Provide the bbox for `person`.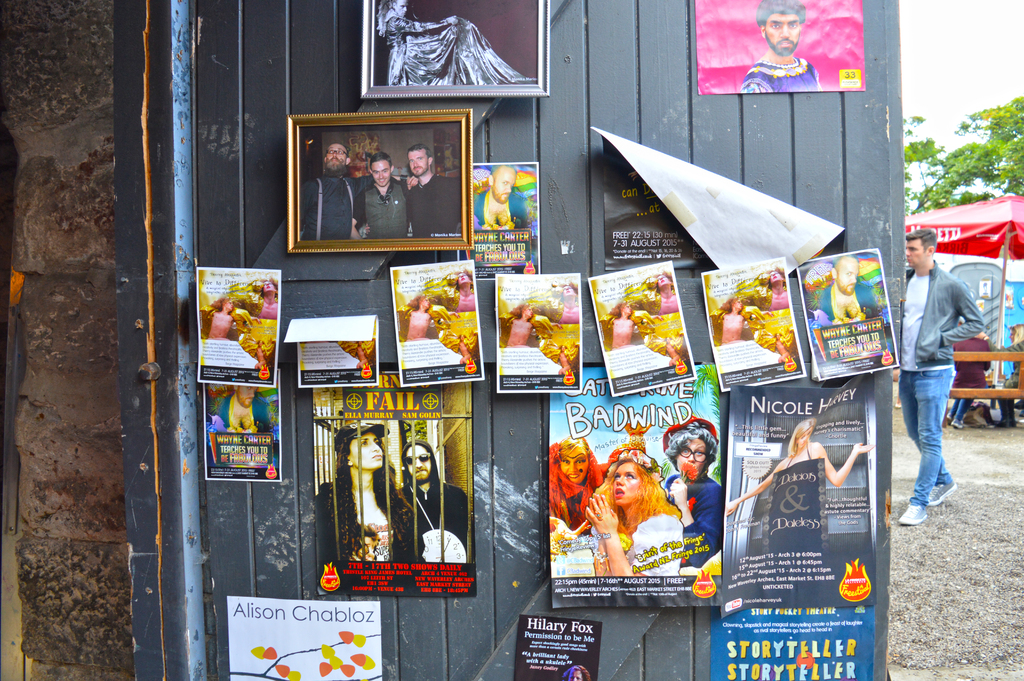
pyautogui.locateOnScreen(402, 144, 461, 240).
